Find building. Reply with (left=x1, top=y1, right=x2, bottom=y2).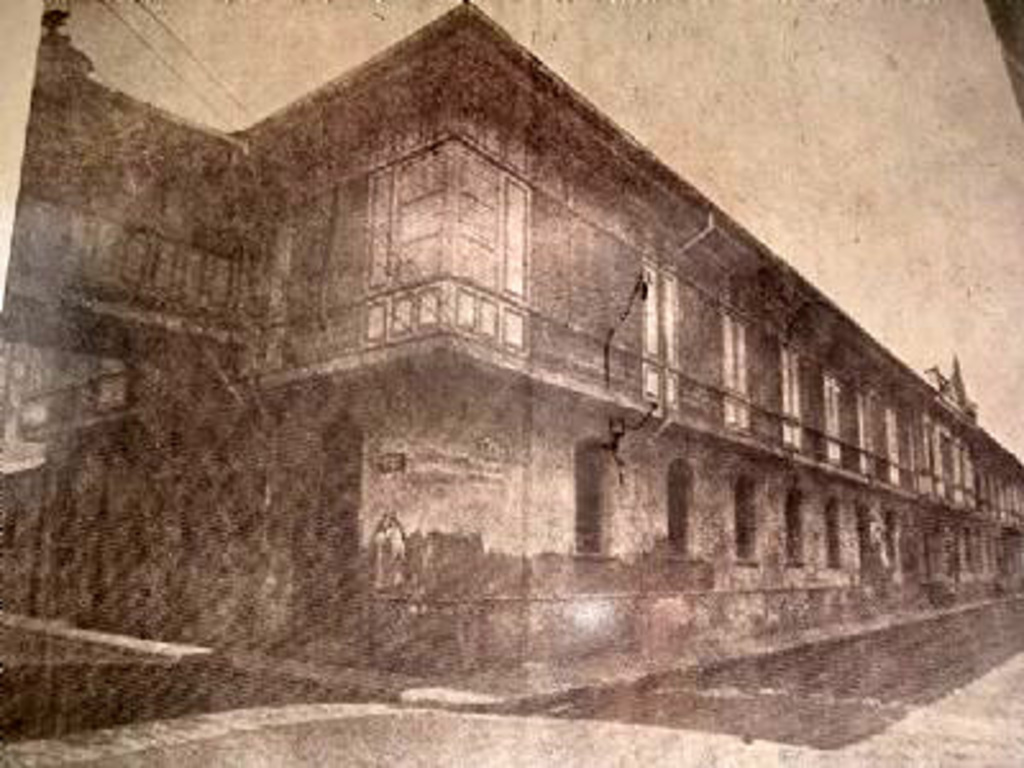
(left=5, top=0, right=1021, bottom=714).
